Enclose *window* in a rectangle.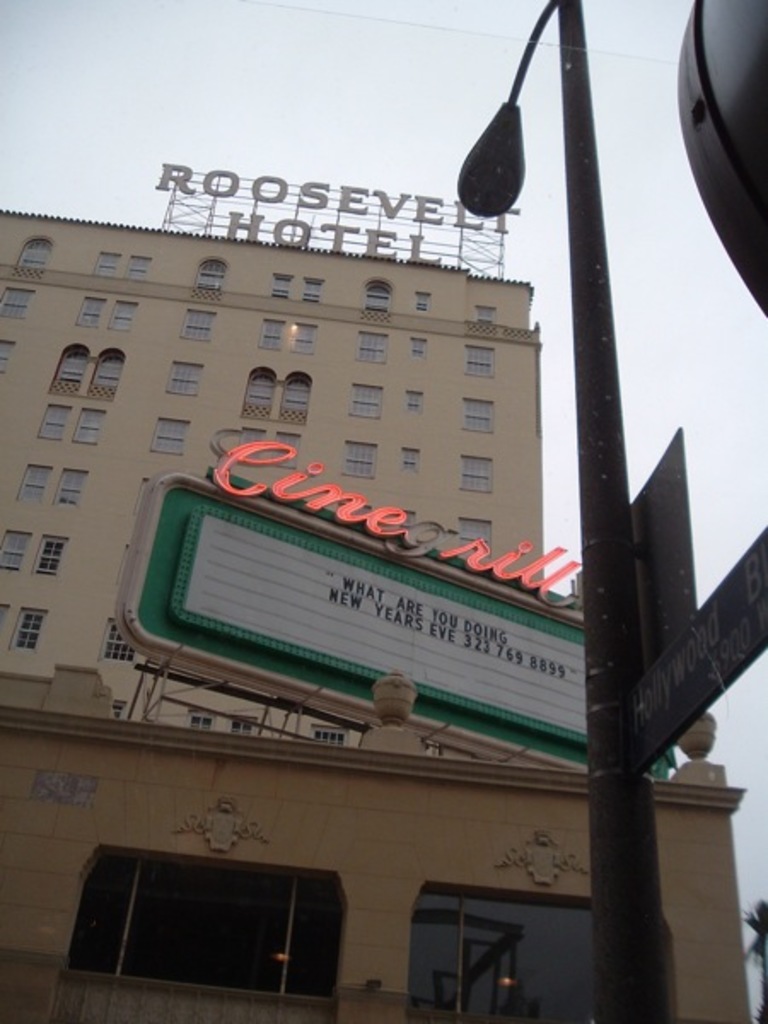
<box>196,258,222,288</box>.
